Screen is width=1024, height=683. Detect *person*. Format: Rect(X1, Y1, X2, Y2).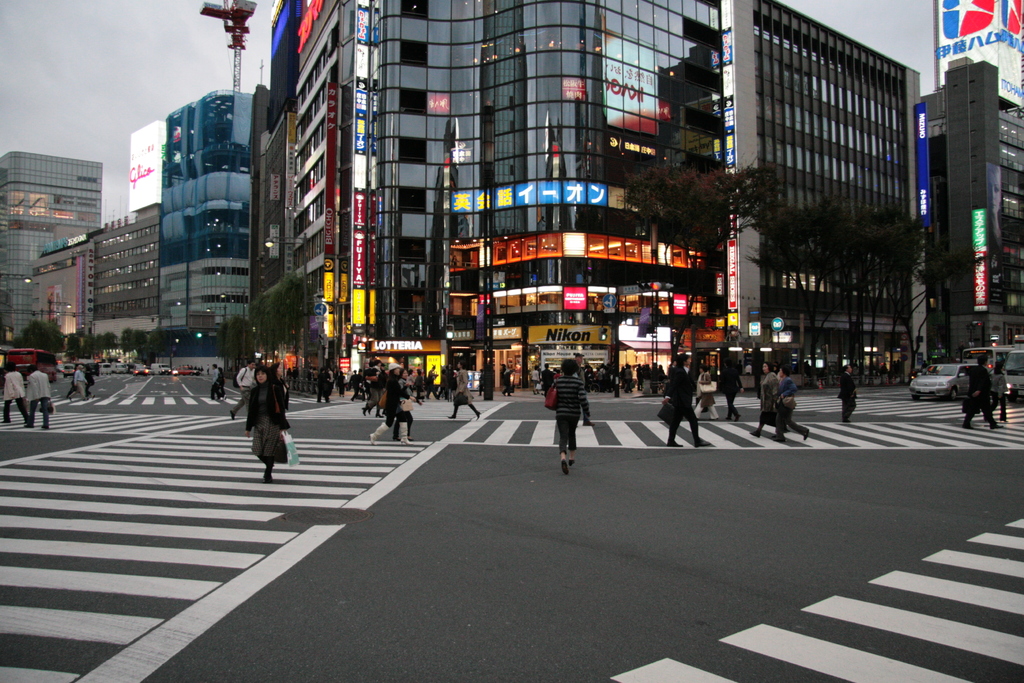
Rect(835, 356, 856, 422).
